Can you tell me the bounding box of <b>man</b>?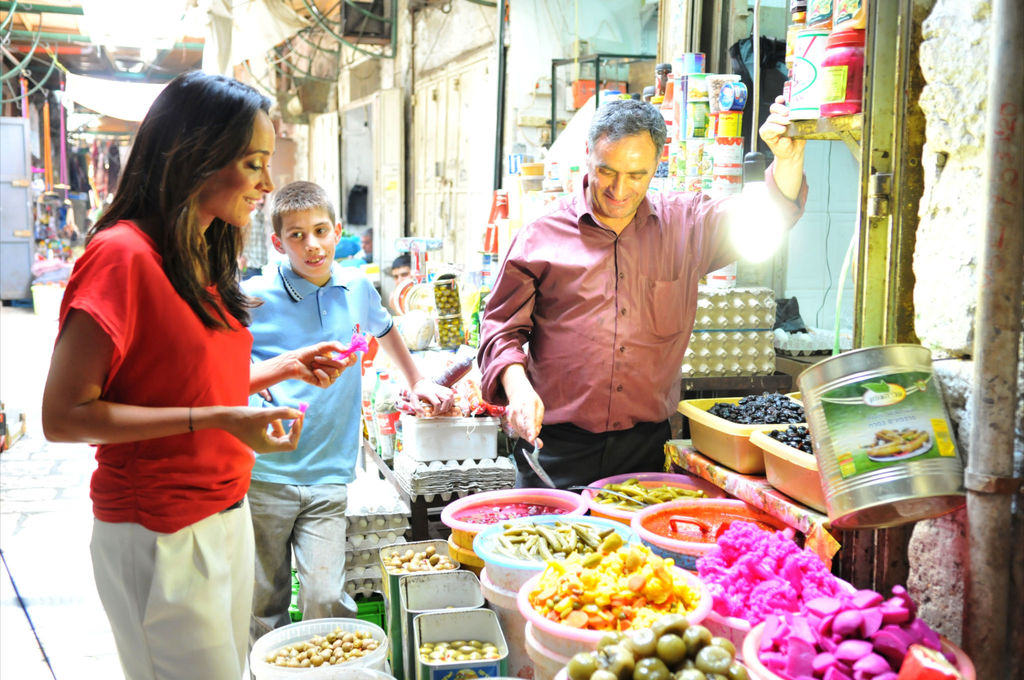
detection(237, 188, 264, 286).
